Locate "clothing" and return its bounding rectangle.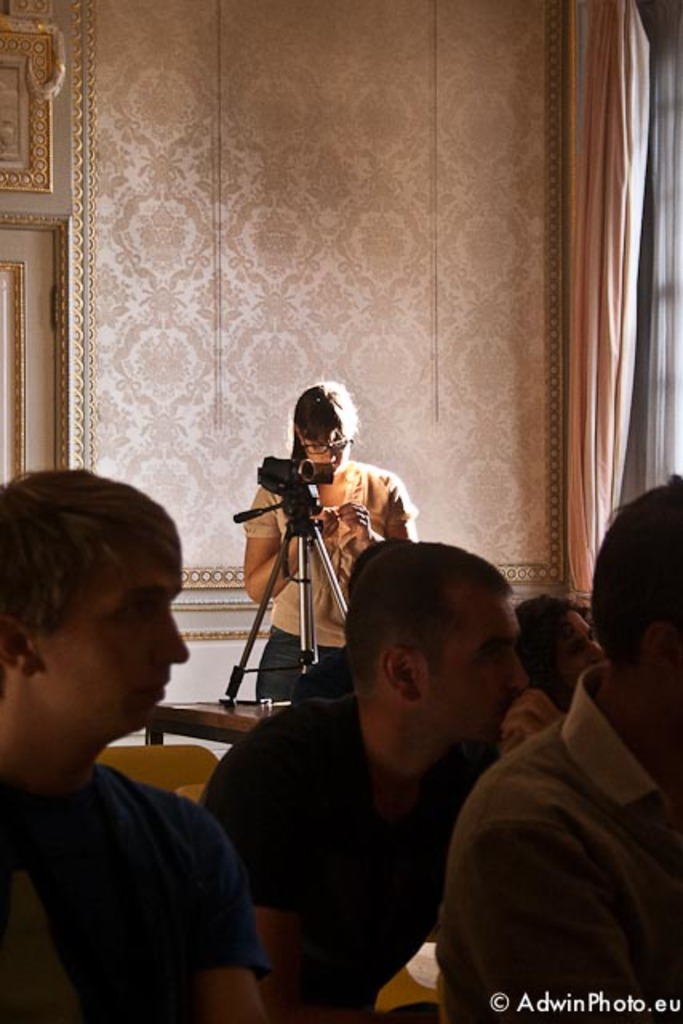
[x1=245, y1=462, x2=421, y2=650].
